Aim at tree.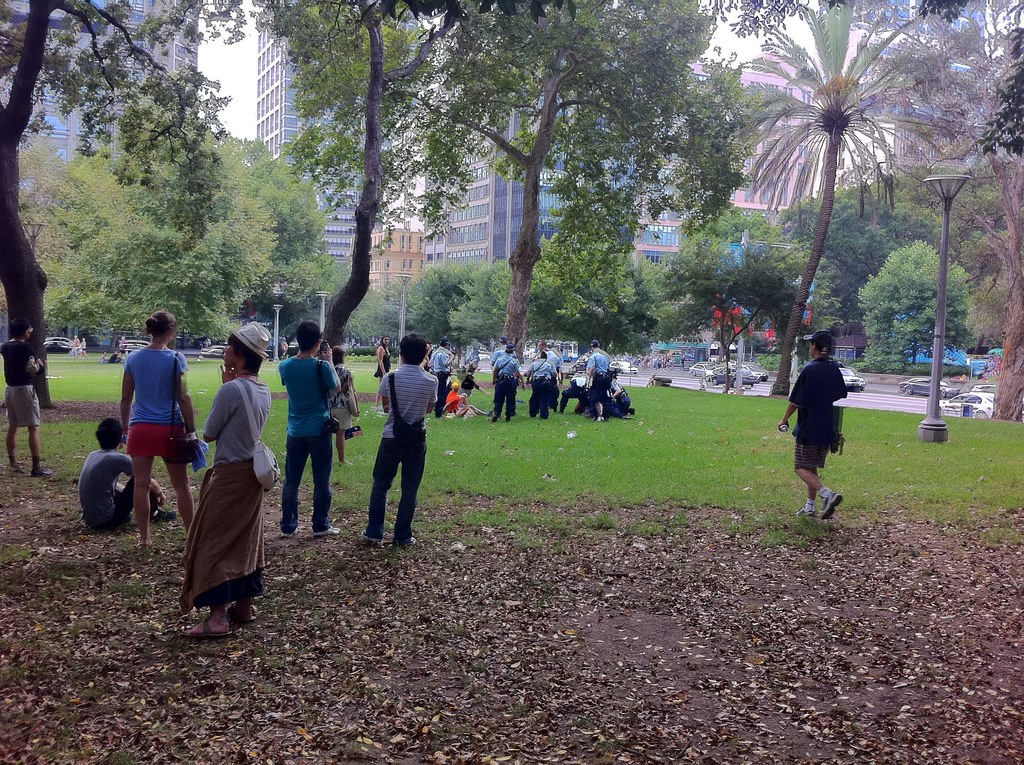
Aimed at bbox=[68, 121, 333, 339].
